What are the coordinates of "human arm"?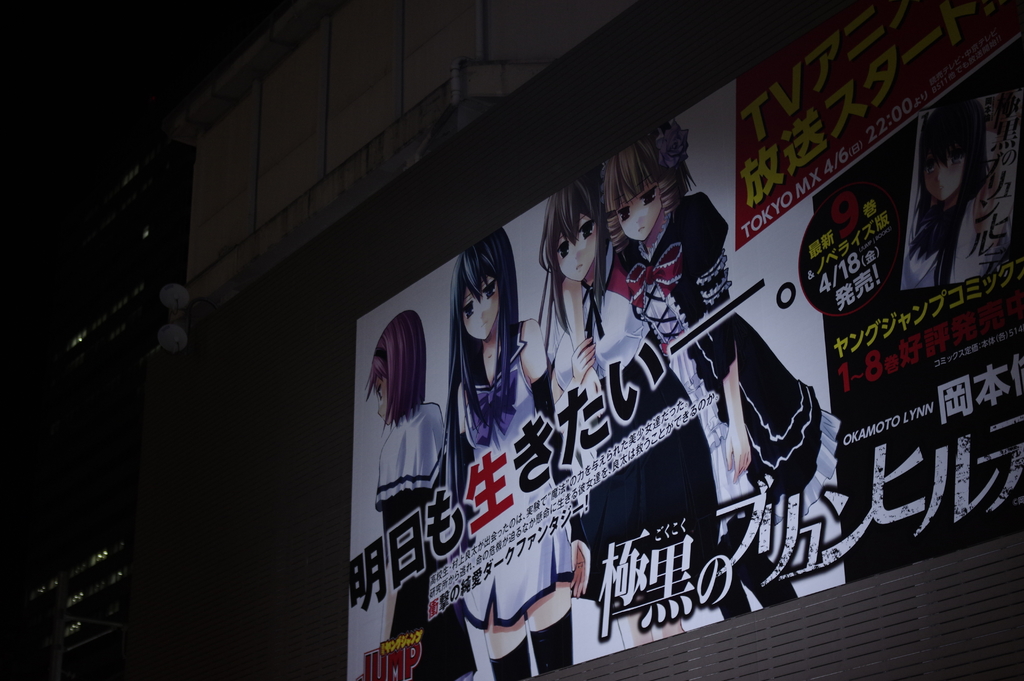
{"left": 564, "top": 279, "right": 601, "bottom": 398}.
